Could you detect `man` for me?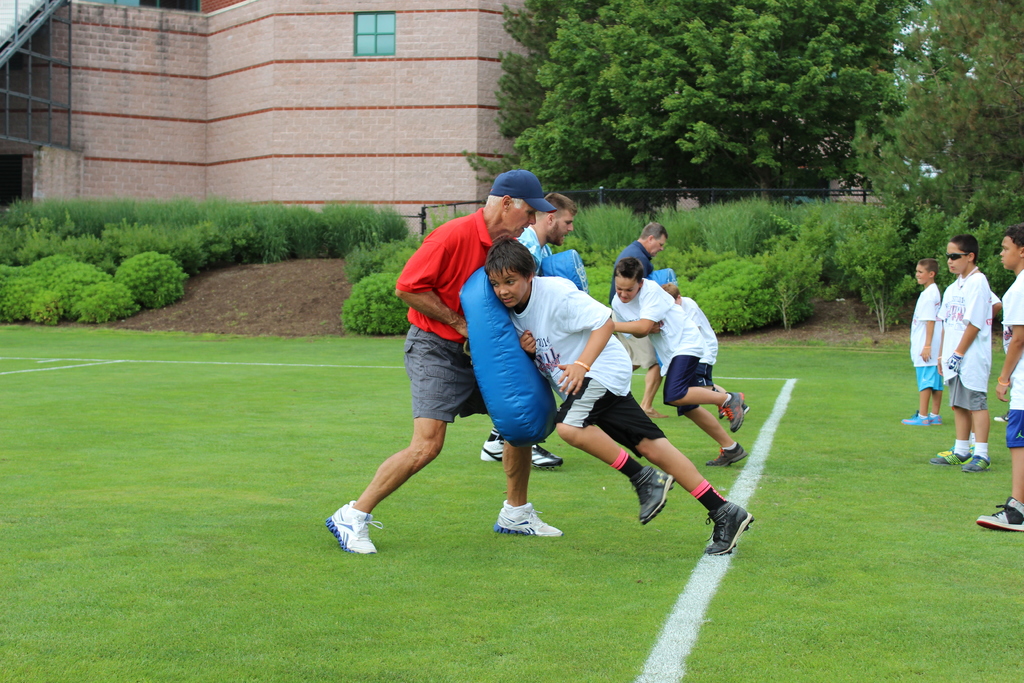
Detection result: Rect(351, 195, 563, 549).
